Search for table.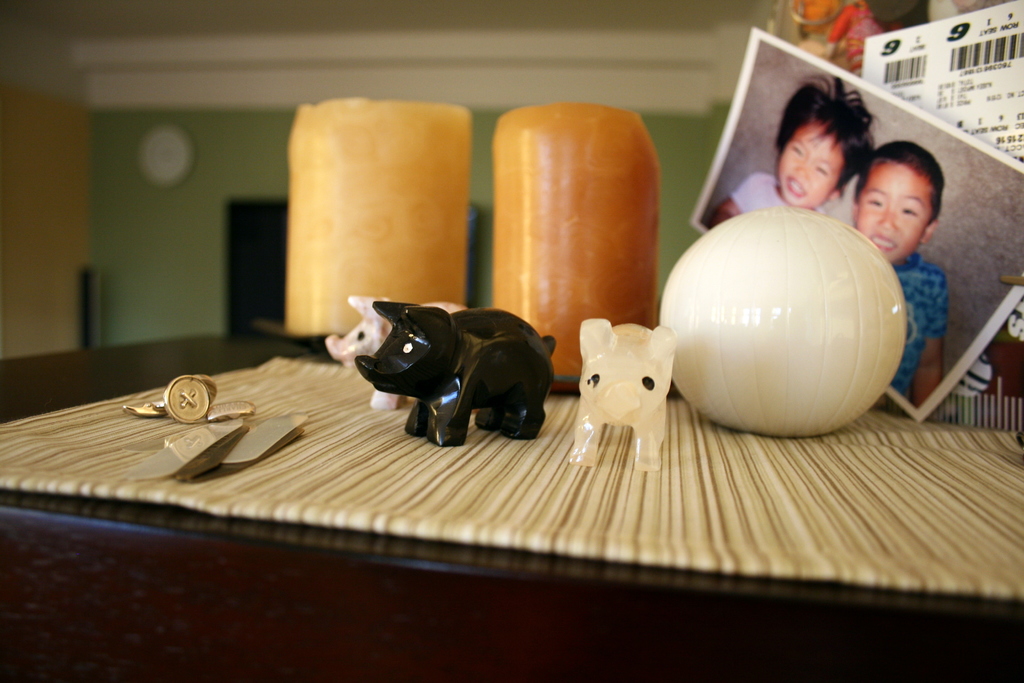
Found at crop(0, 304, 1004, 620).
